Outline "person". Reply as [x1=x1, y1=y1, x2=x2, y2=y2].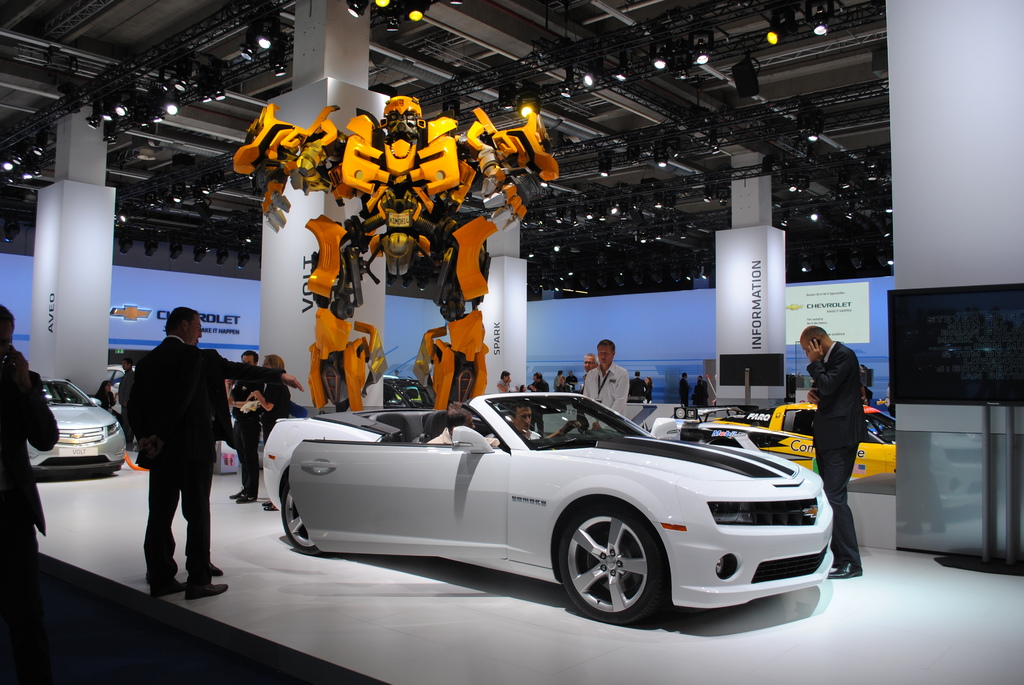
[x1=257, y1=353, x2=289, y2=448].
